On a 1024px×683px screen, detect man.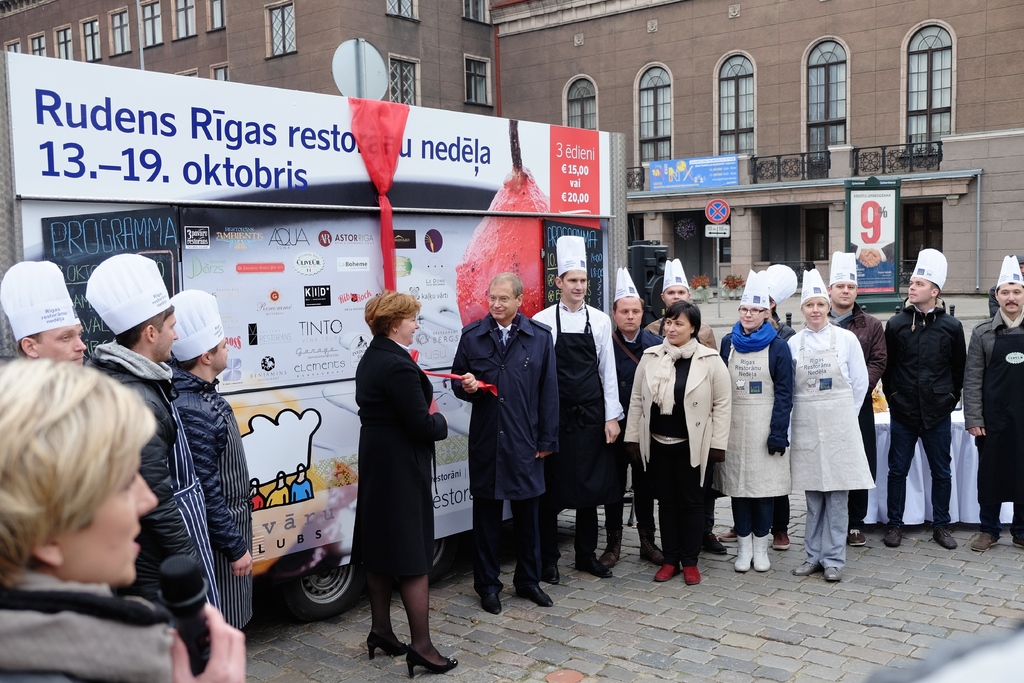
968:254:1023:562.
